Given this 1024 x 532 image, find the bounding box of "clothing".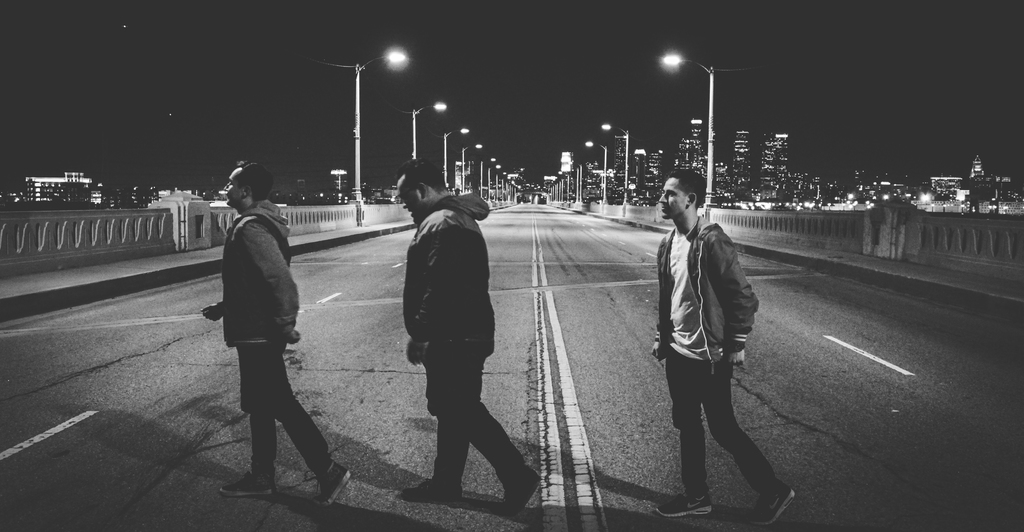
(202,168,304,459).
